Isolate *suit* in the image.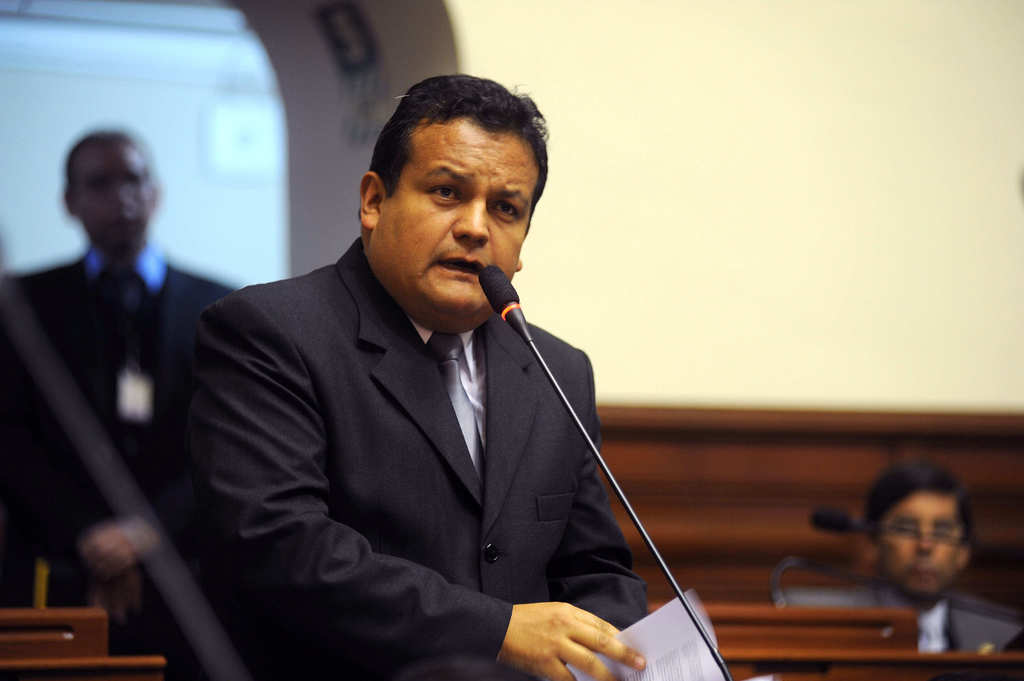
Isolated region: [x1=182, y1=165, x2=652, y2=669].
